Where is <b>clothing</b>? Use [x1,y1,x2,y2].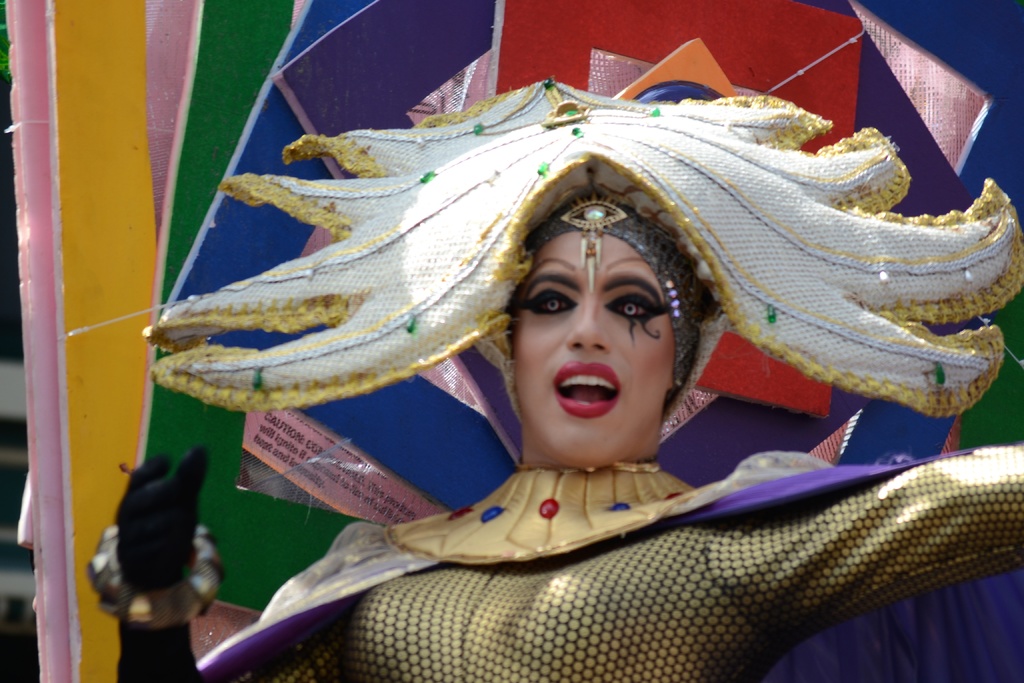
[188,436,1023,682].
